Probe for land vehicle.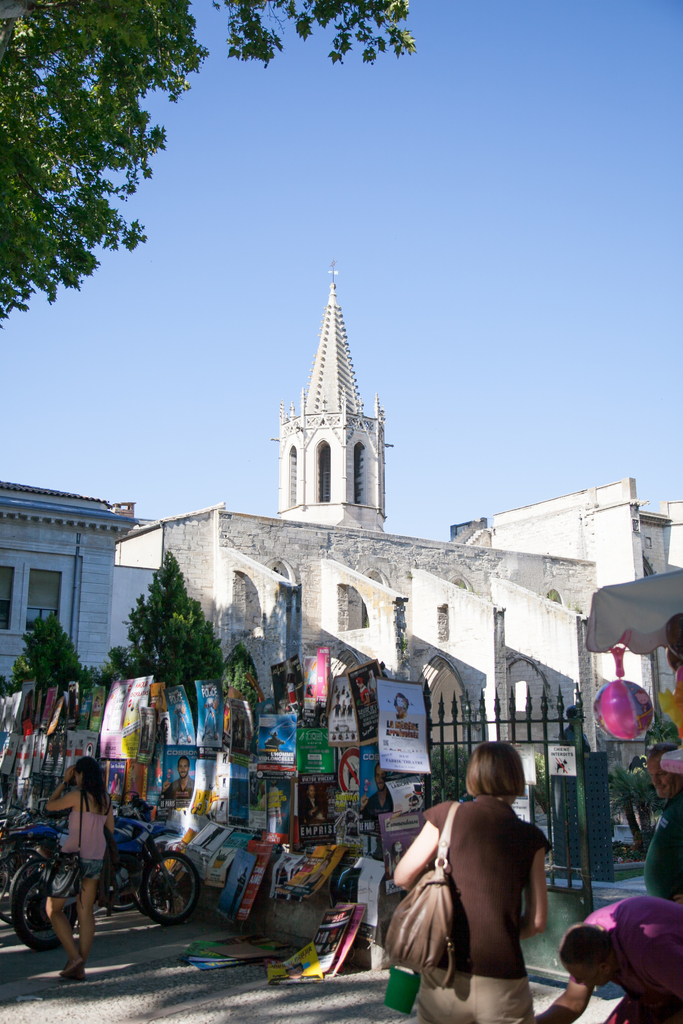
Probe result: bbox=(8, 826, 201, 951).
